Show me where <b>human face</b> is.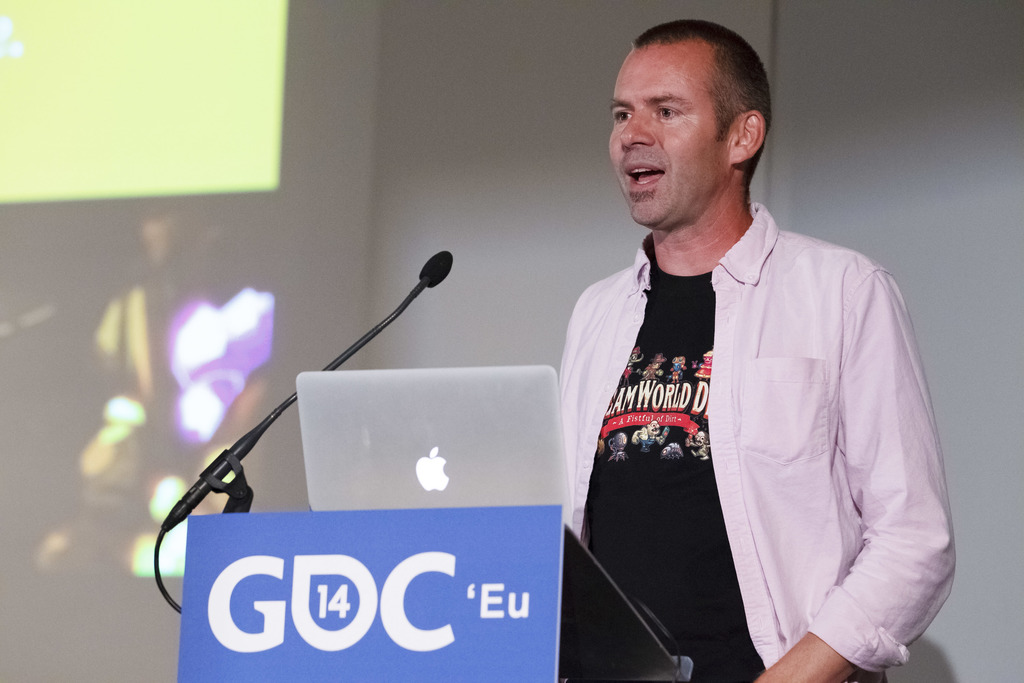
<b>human face</b> is at locate(609, 44, 735, 228).
